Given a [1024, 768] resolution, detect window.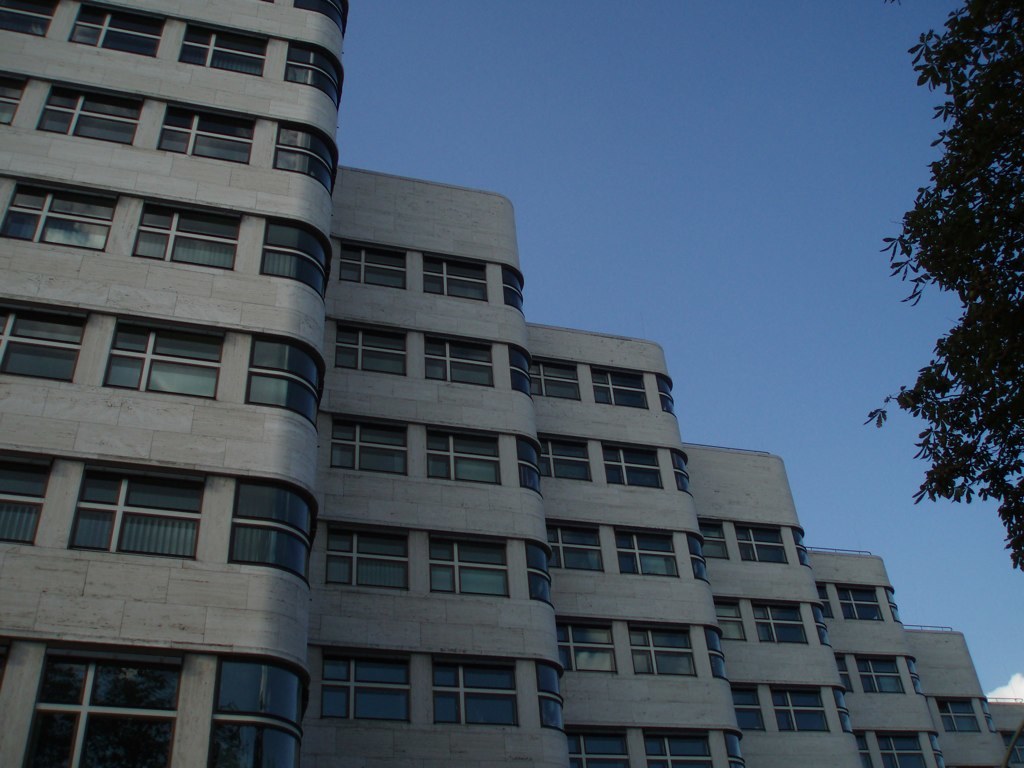
[846,722,952,767].
